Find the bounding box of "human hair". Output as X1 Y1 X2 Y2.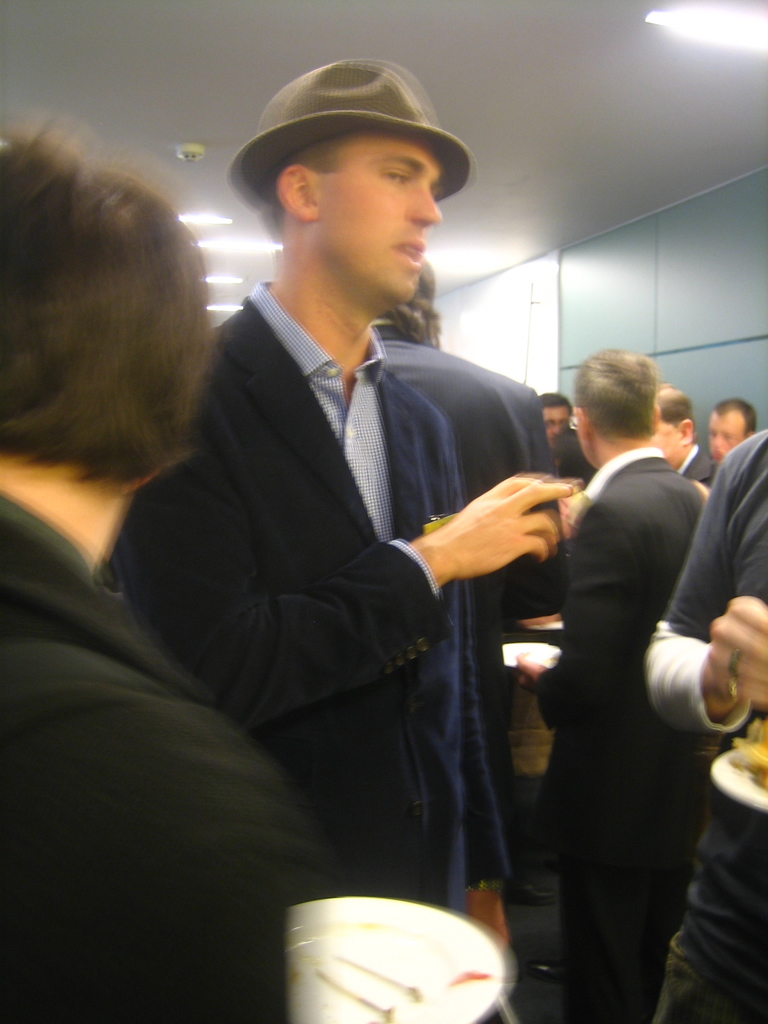
21 132 212 536.
